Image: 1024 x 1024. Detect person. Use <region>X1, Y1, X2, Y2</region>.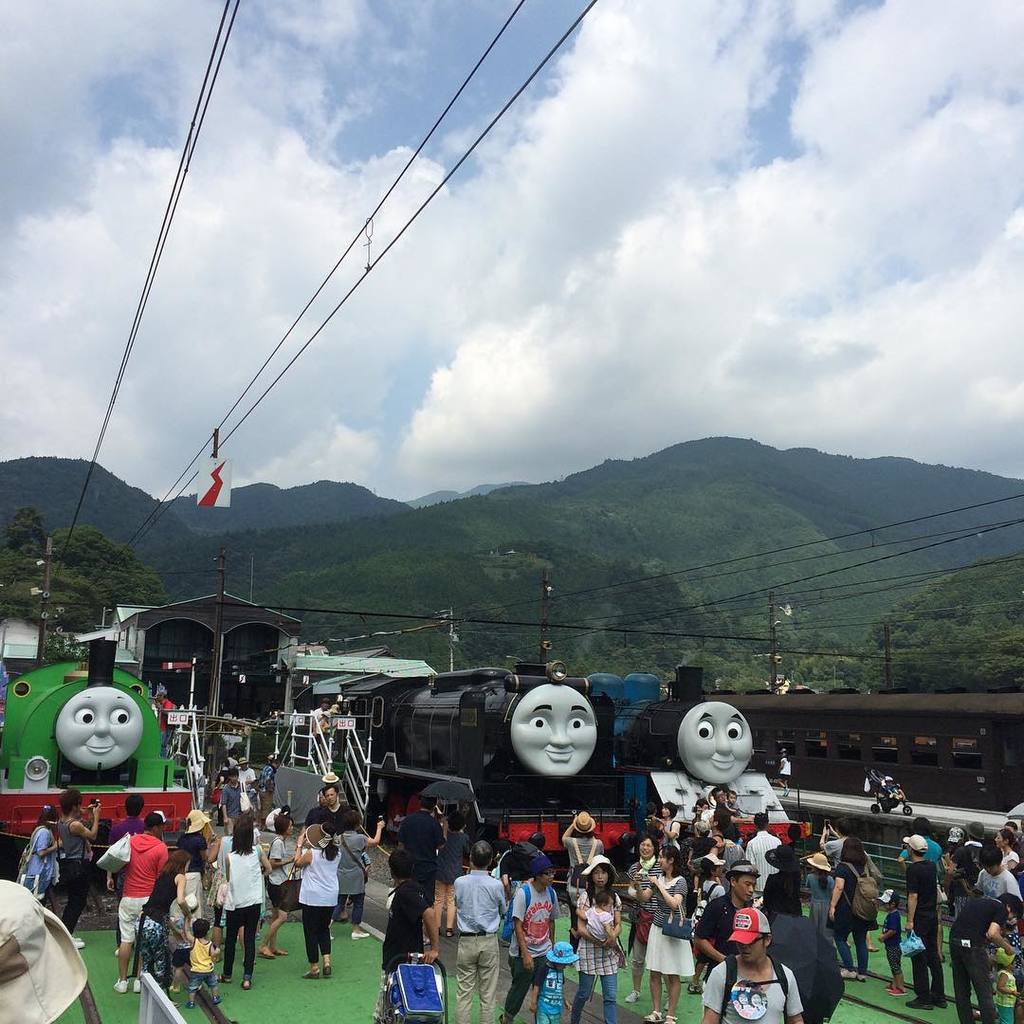
<region>530, 940, 583, 1023</region>.
